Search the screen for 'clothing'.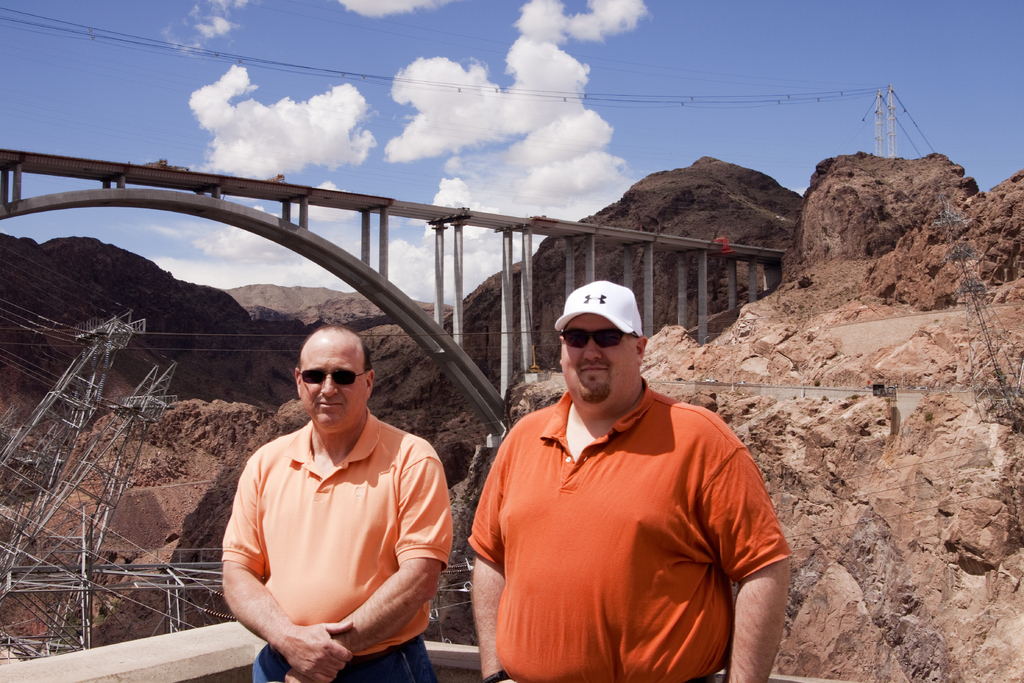
Found at [x1=466, y1=386, x2=794, y2=682].
